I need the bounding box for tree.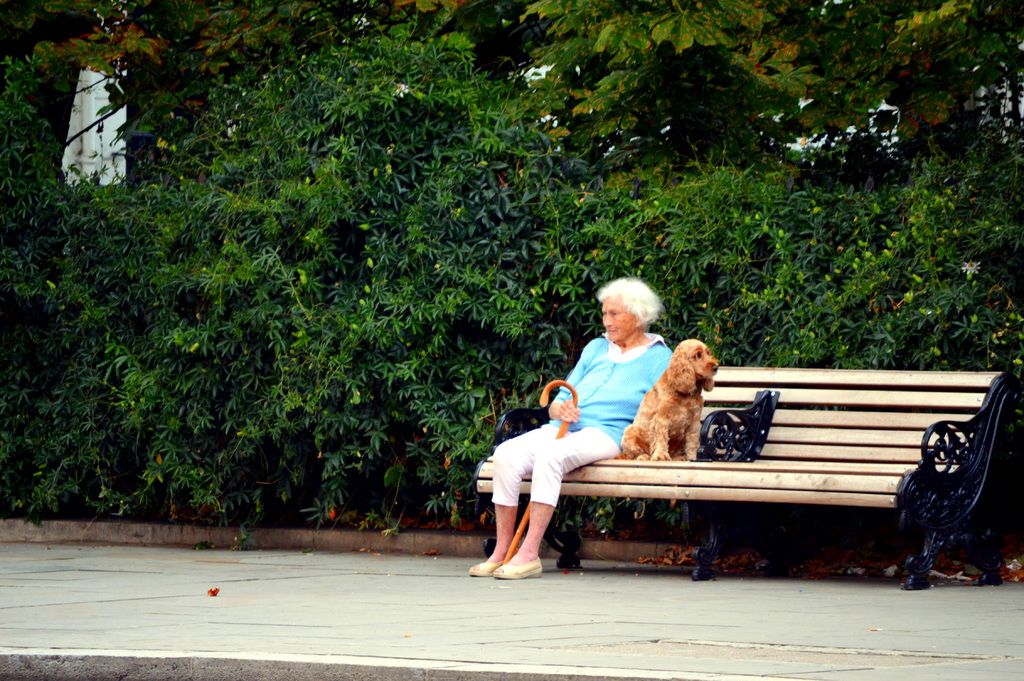
Here it is: 0 0 1023 178.
